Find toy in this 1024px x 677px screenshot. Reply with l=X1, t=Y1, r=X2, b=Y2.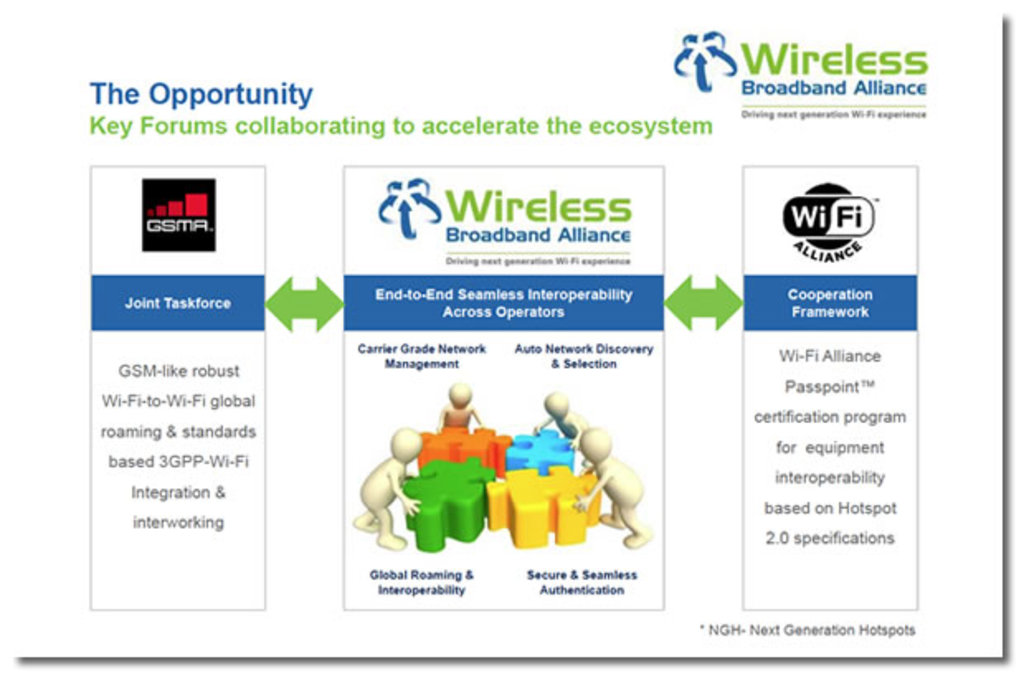
l=472, t=466, r=604, b=548.
